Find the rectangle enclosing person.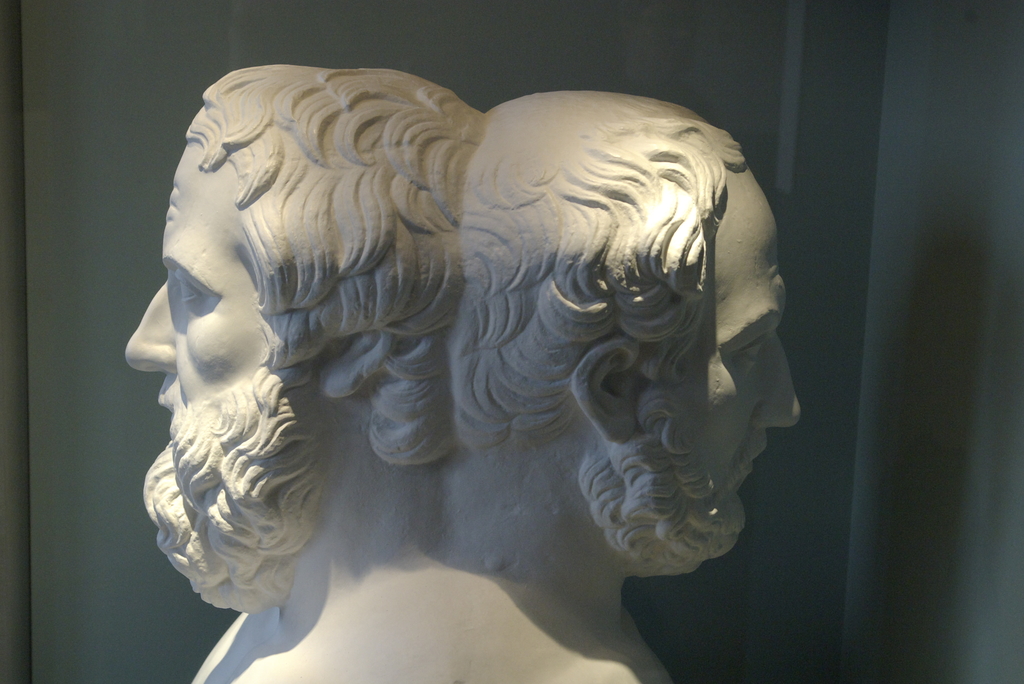
Rect(120, 67, 458, 683).
